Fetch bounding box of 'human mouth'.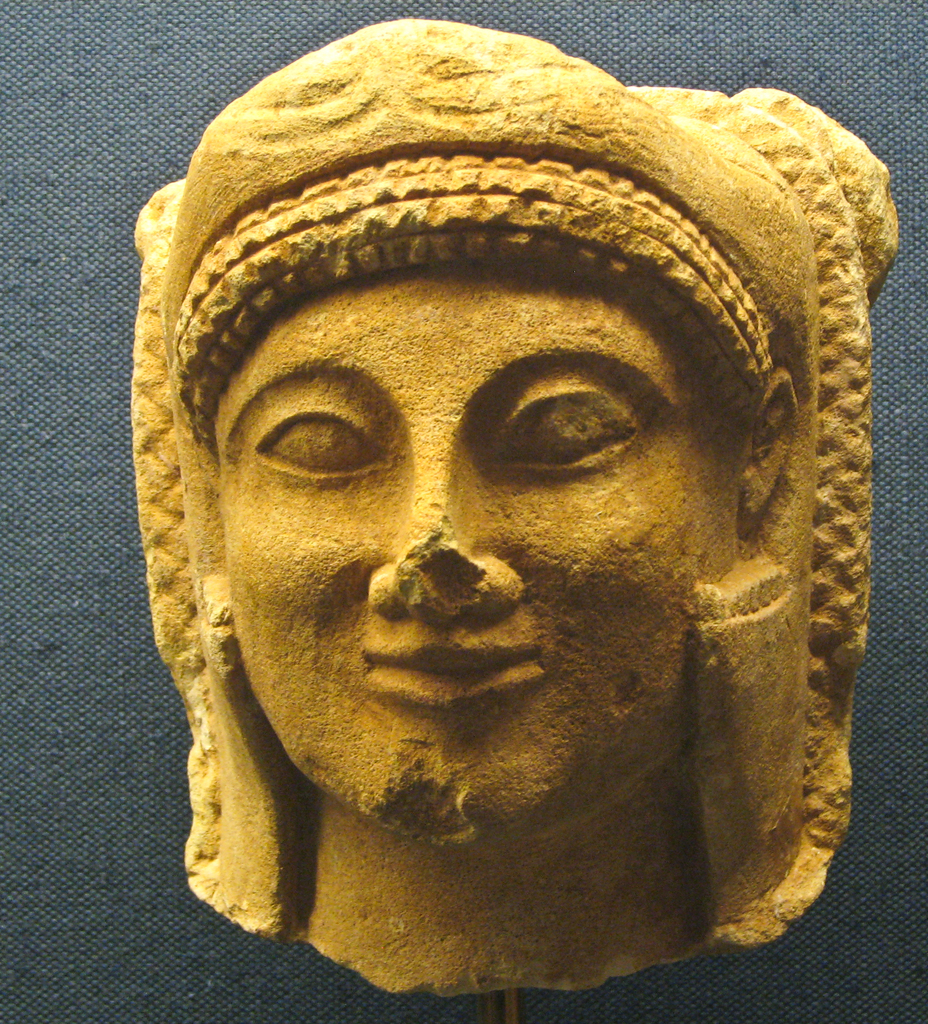
Bbox: (370,642,542,699).
